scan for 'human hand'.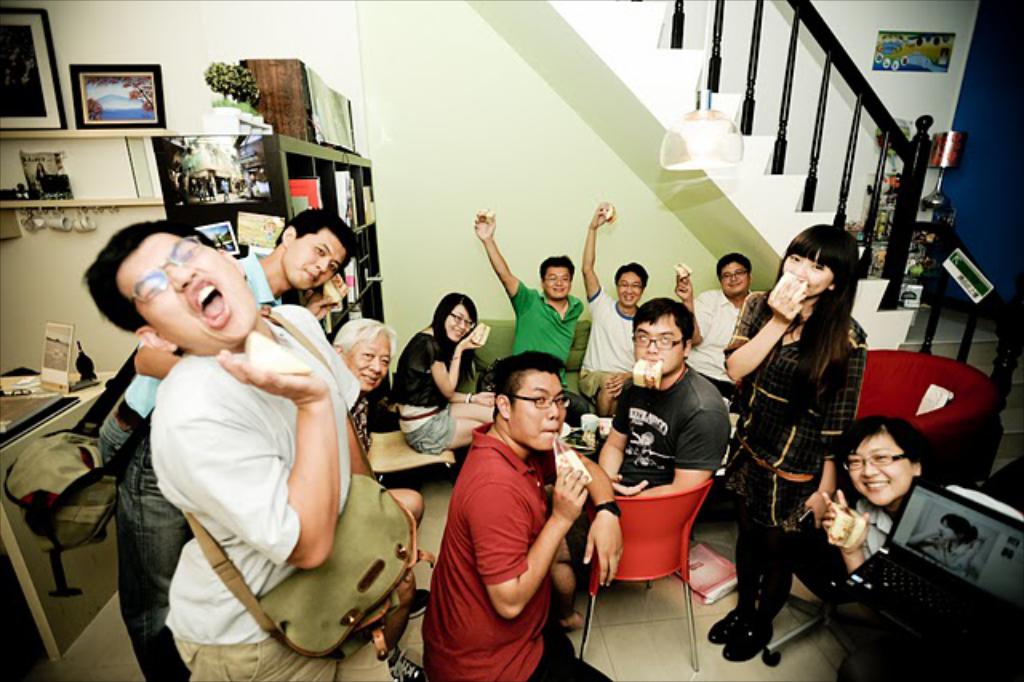
Scan result: {"left": 584, "top": 519, "right": 622, "bottom": 588}.
